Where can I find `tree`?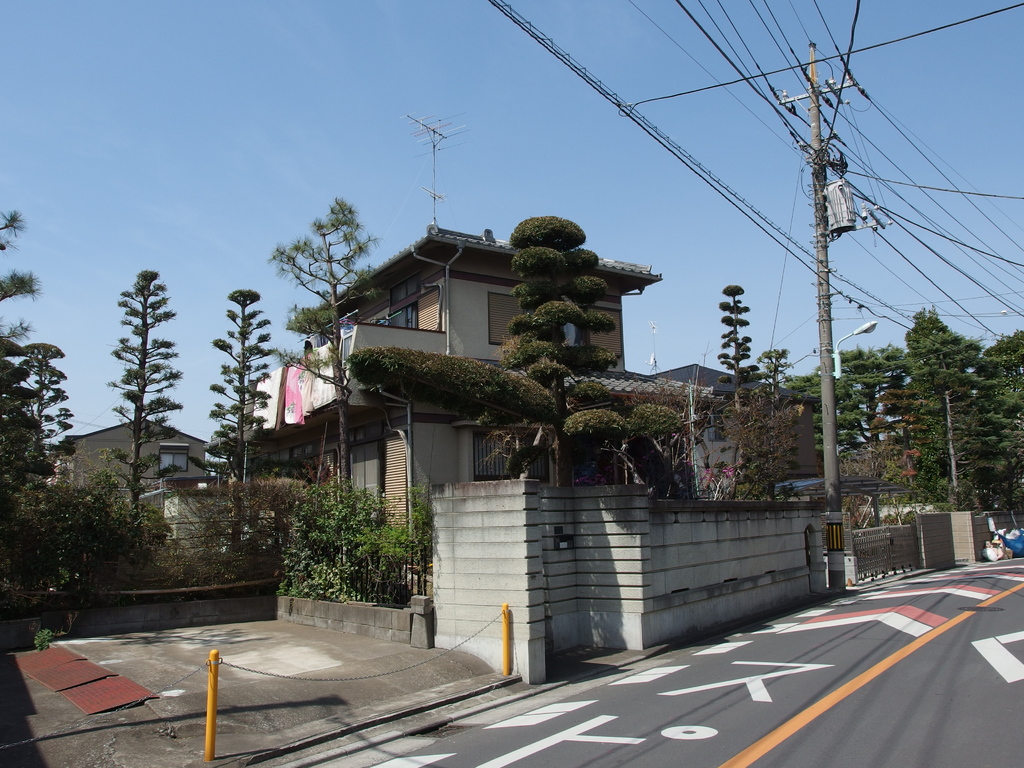
You can find it at x1=273, y1=200, x2=393, y2=555.
